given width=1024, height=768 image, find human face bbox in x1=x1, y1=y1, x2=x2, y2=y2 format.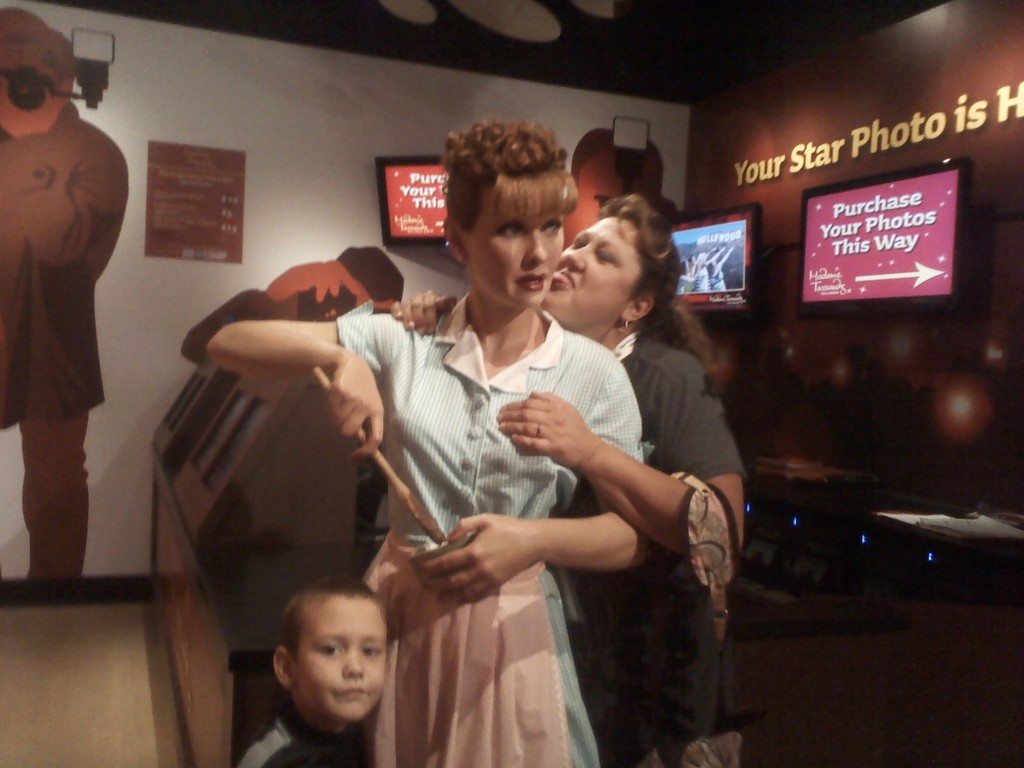
x1=291, y1=588, x2=393, y2=727.
